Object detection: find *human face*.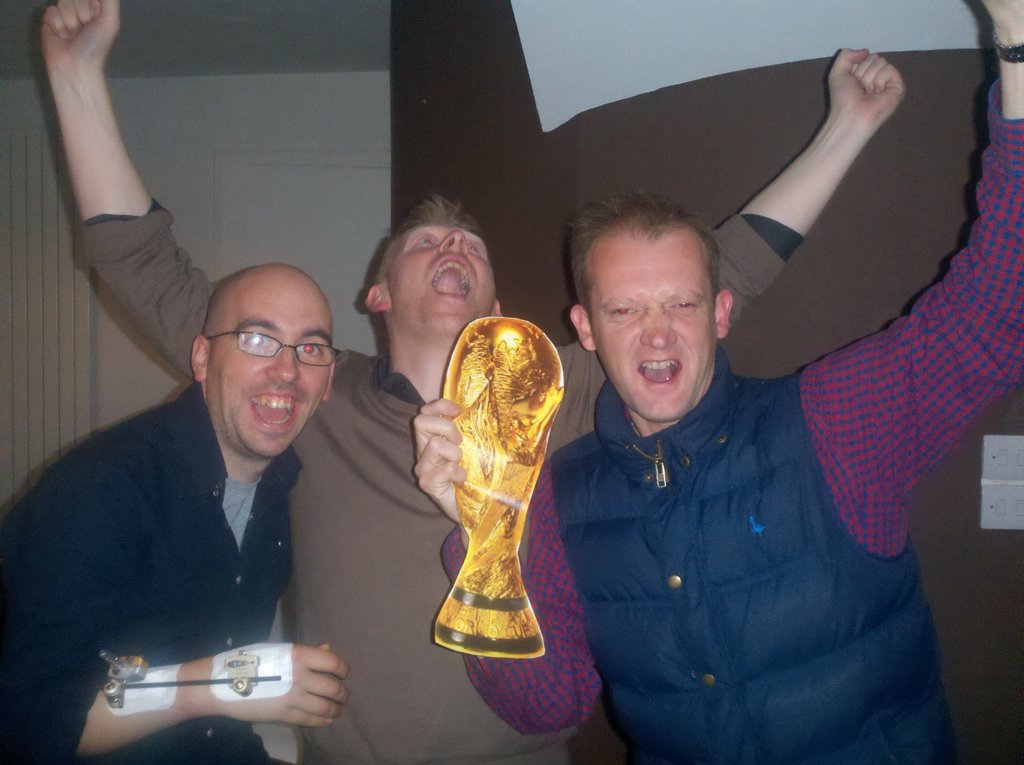
[x1=588, y1=238, x2=718, y2=418].
